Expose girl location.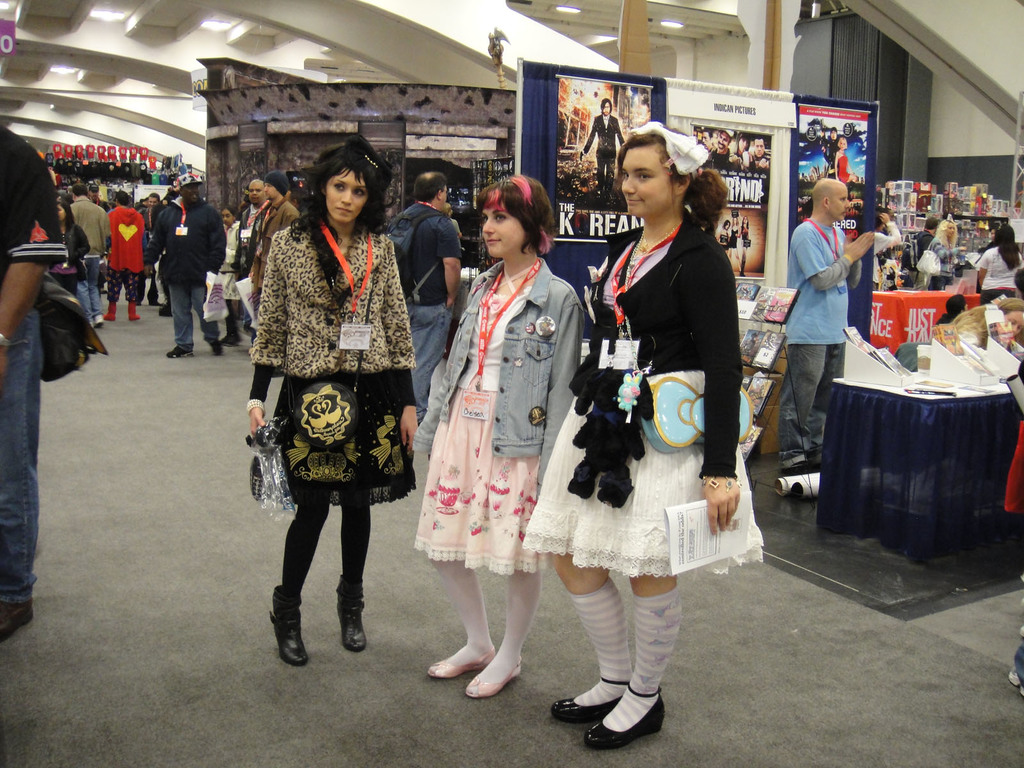
Exposed at box=[412, 178, 585, 703].
